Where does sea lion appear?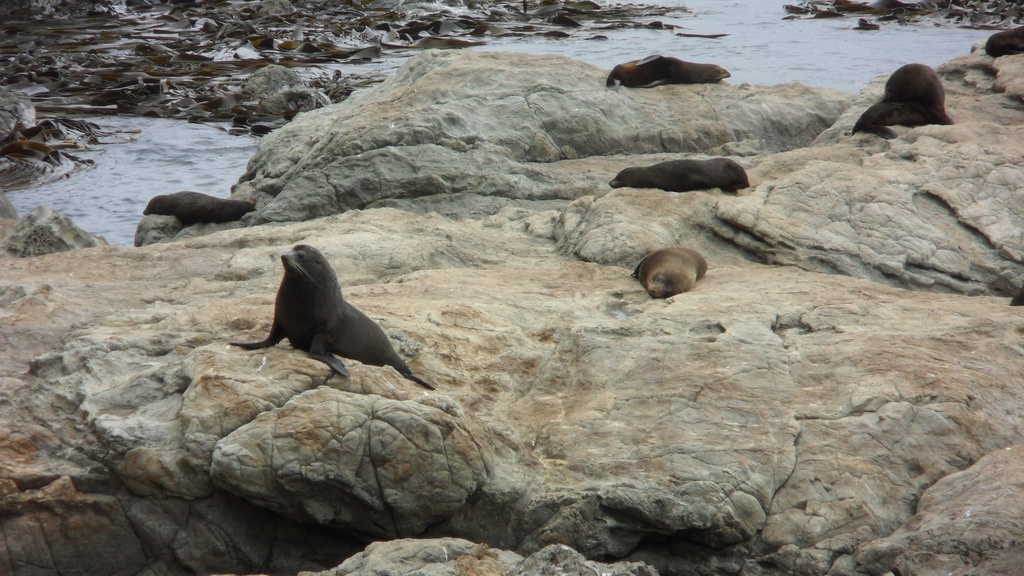
Appears at <region>611, 157, 749, 202</region>.
